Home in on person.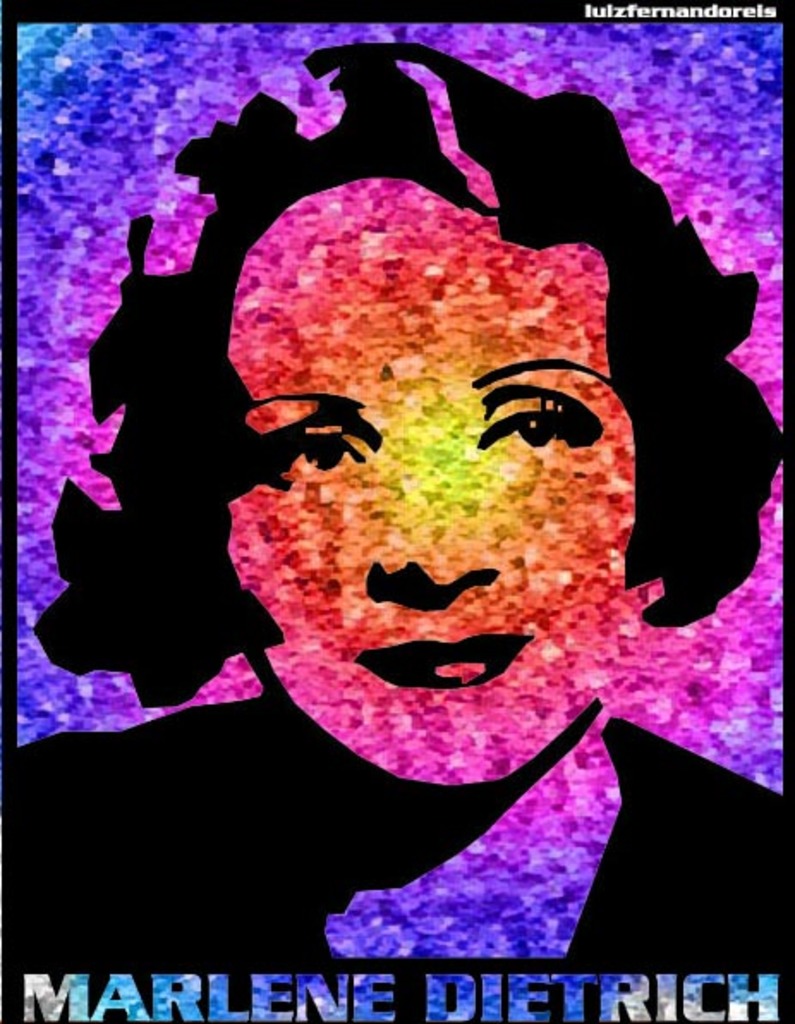
Homed in at Rect(81, 74, 794, 1023).
